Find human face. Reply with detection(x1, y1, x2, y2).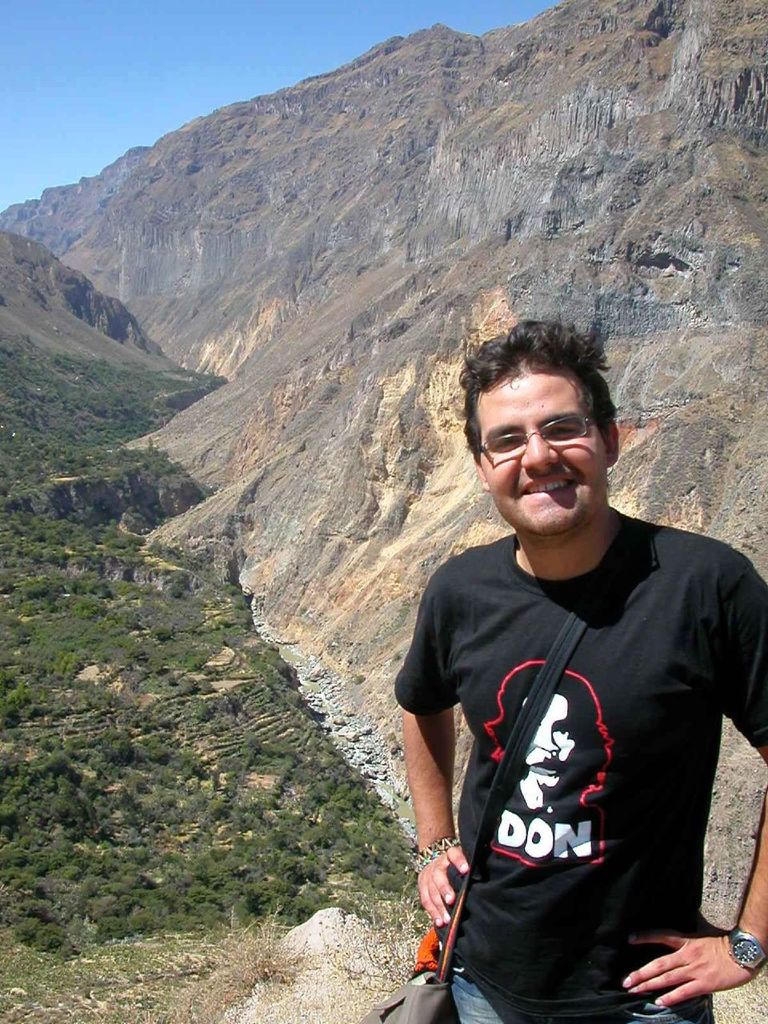
detection(518, 690, 582, 790).
